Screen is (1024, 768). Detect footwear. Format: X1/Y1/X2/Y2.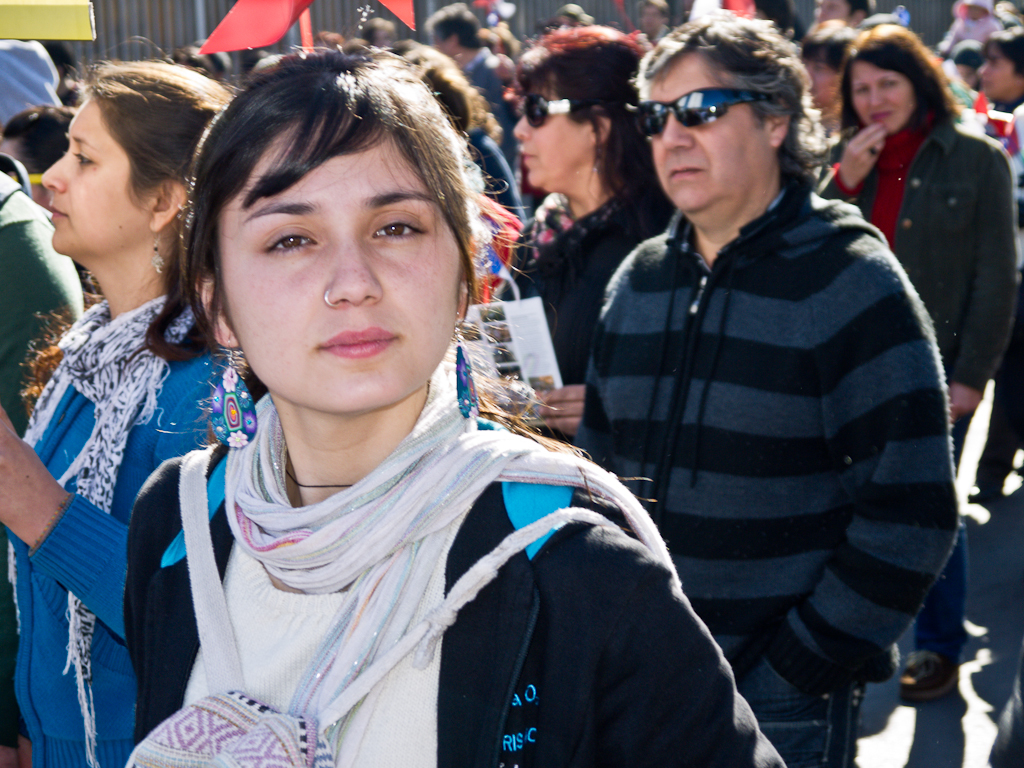
893/649/961/701.
